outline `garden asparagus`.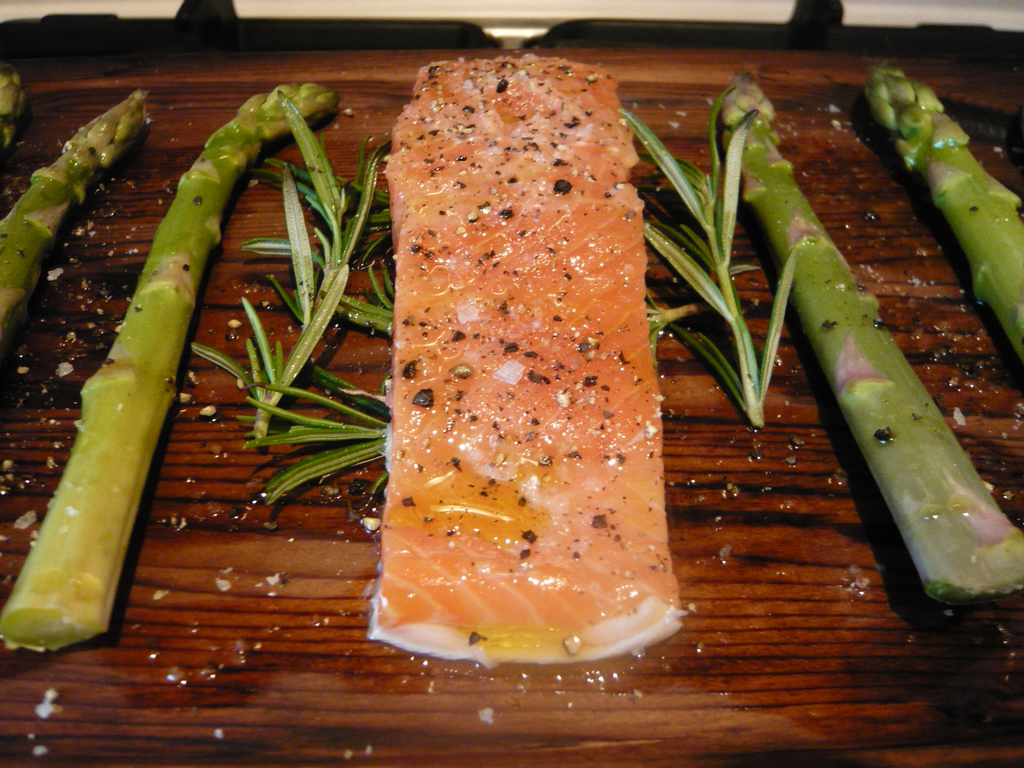
Outline: crop(0, 83, 152, 325).
